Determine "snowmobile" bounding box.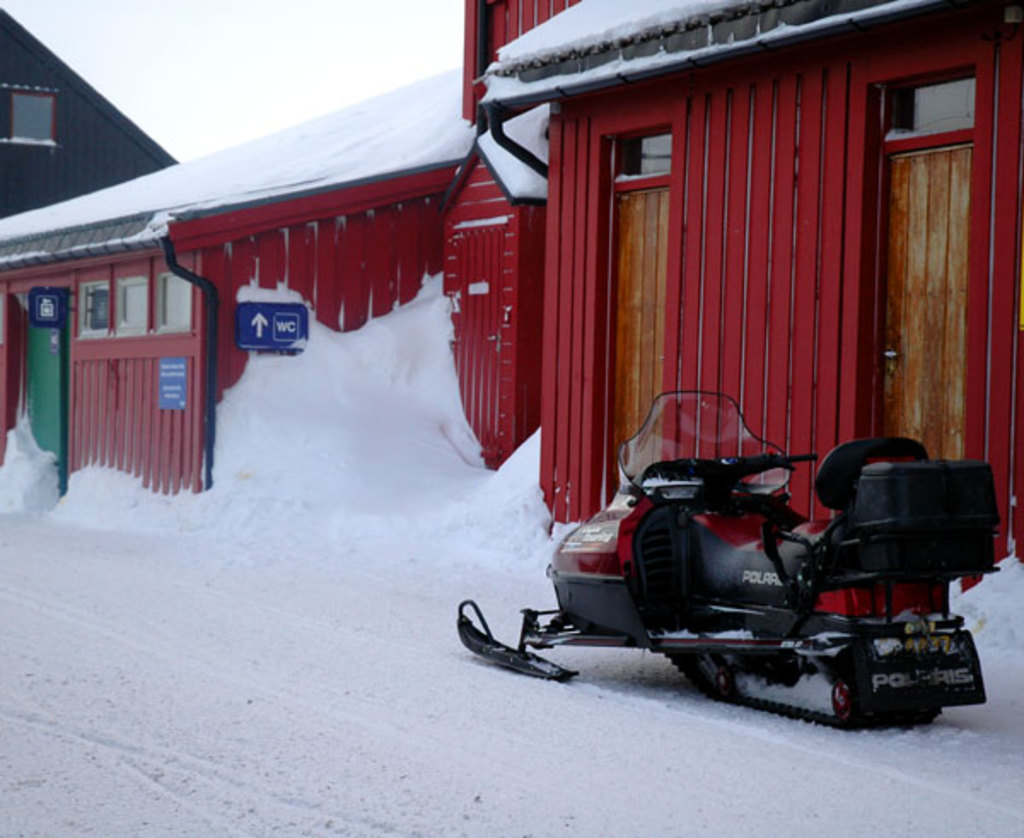
Determined: x1=454 y1=384 x2=1005 y2=727.
